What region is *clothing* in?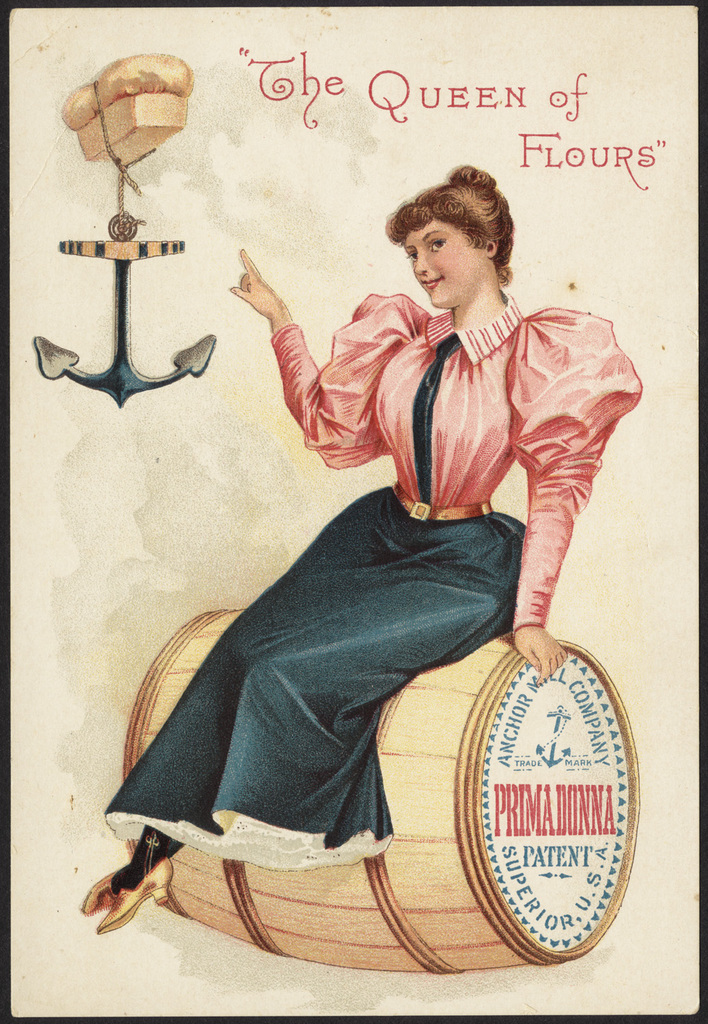
select_region(113, 235, 625, 913).
